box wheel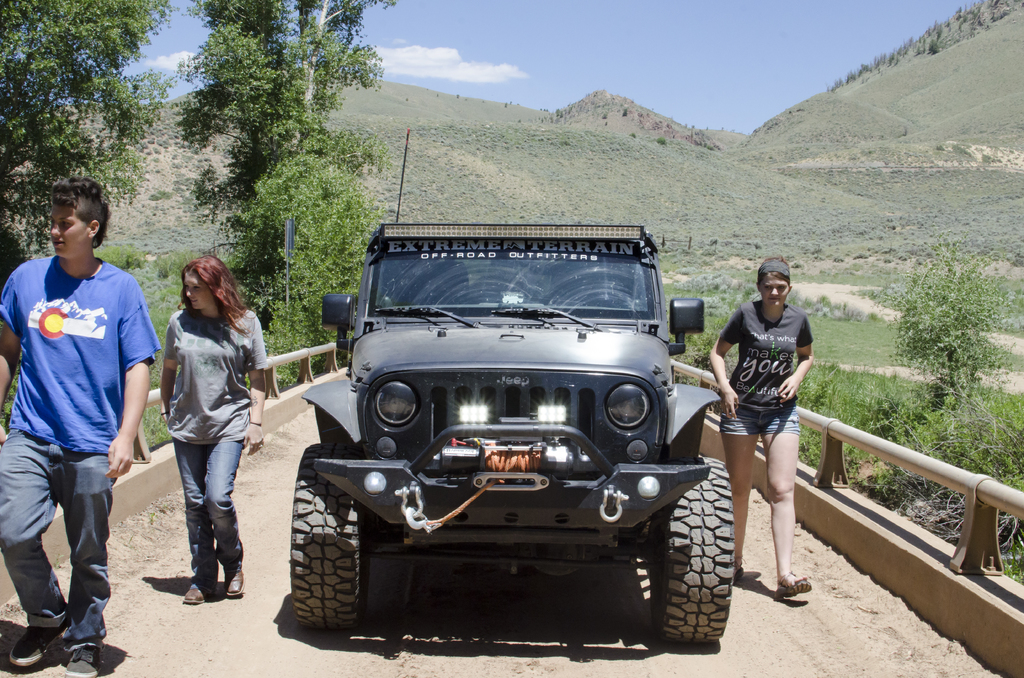
276/445/355/620
